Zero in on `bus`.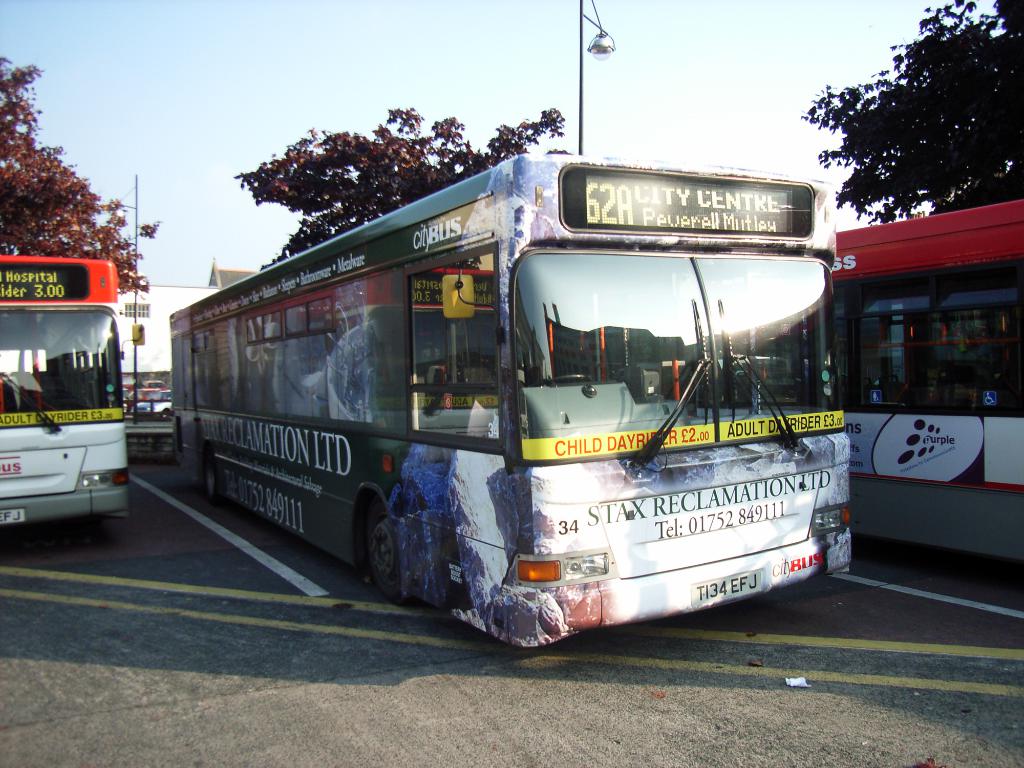
Zeroed in: 161 144 847 645.
